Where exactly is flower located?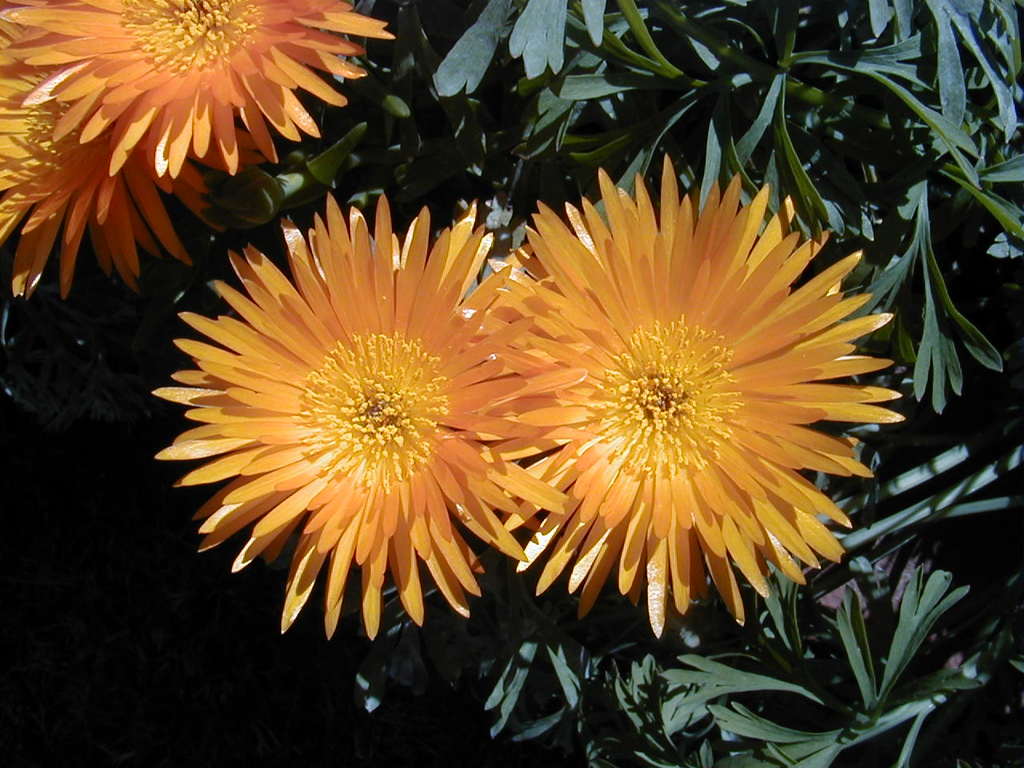
Its bounding box is 482 166 870 630.
